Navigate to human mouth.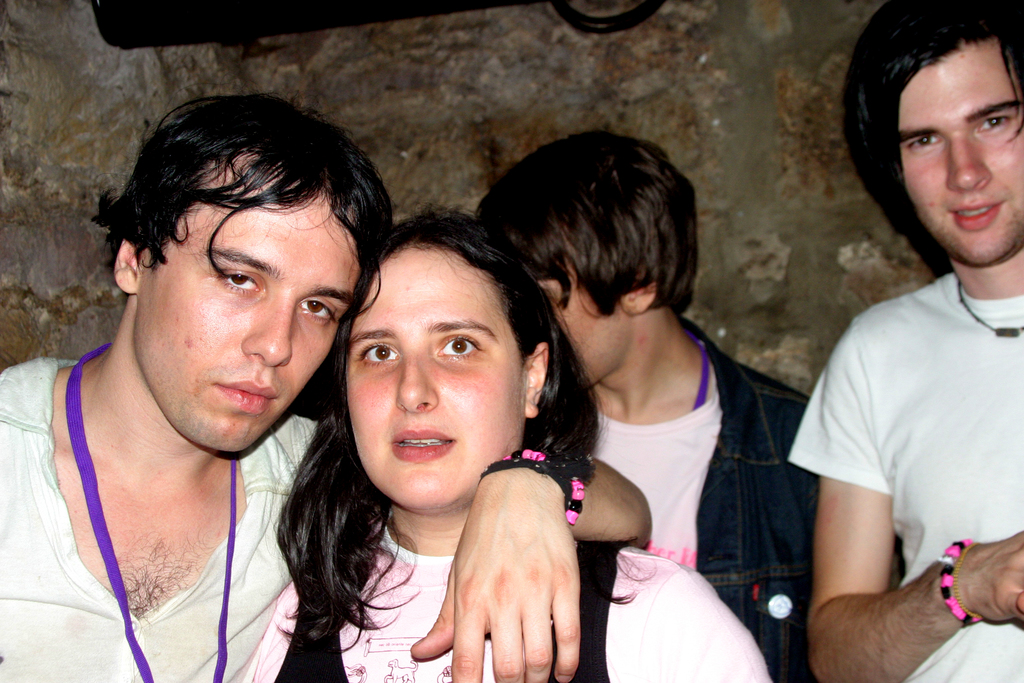
Navigation target: <bbox>955, 199, 1007, 235</bbox>.
